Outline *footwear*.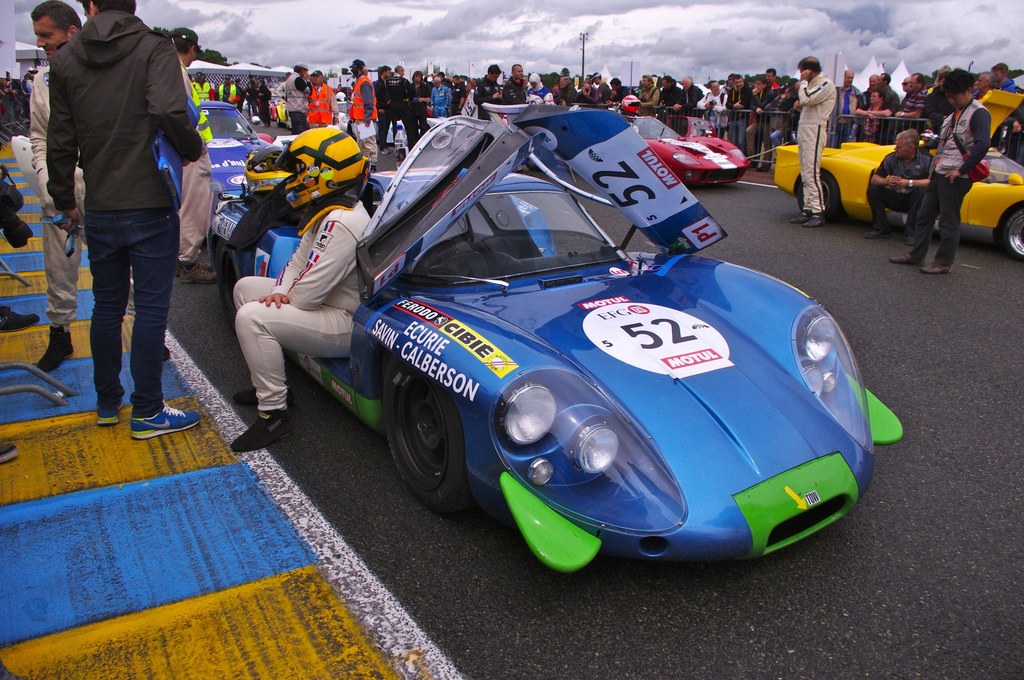
Outline: <region>891, 250, 922, 265</region>.
